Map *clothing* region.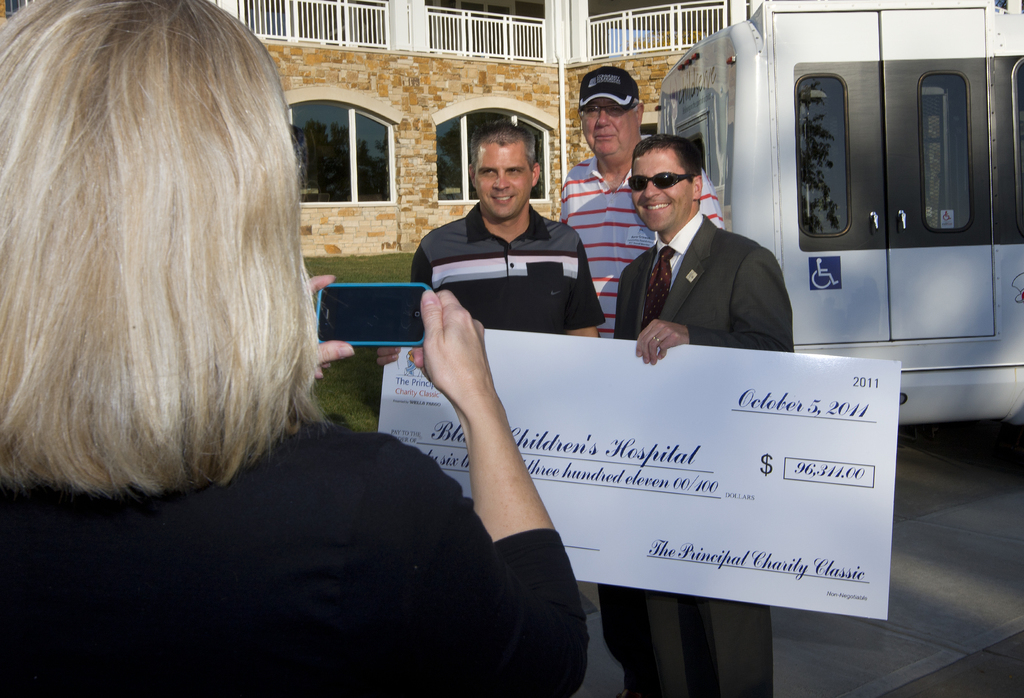
Mapped to [left=0, top=411, right=587, bottom=697].
